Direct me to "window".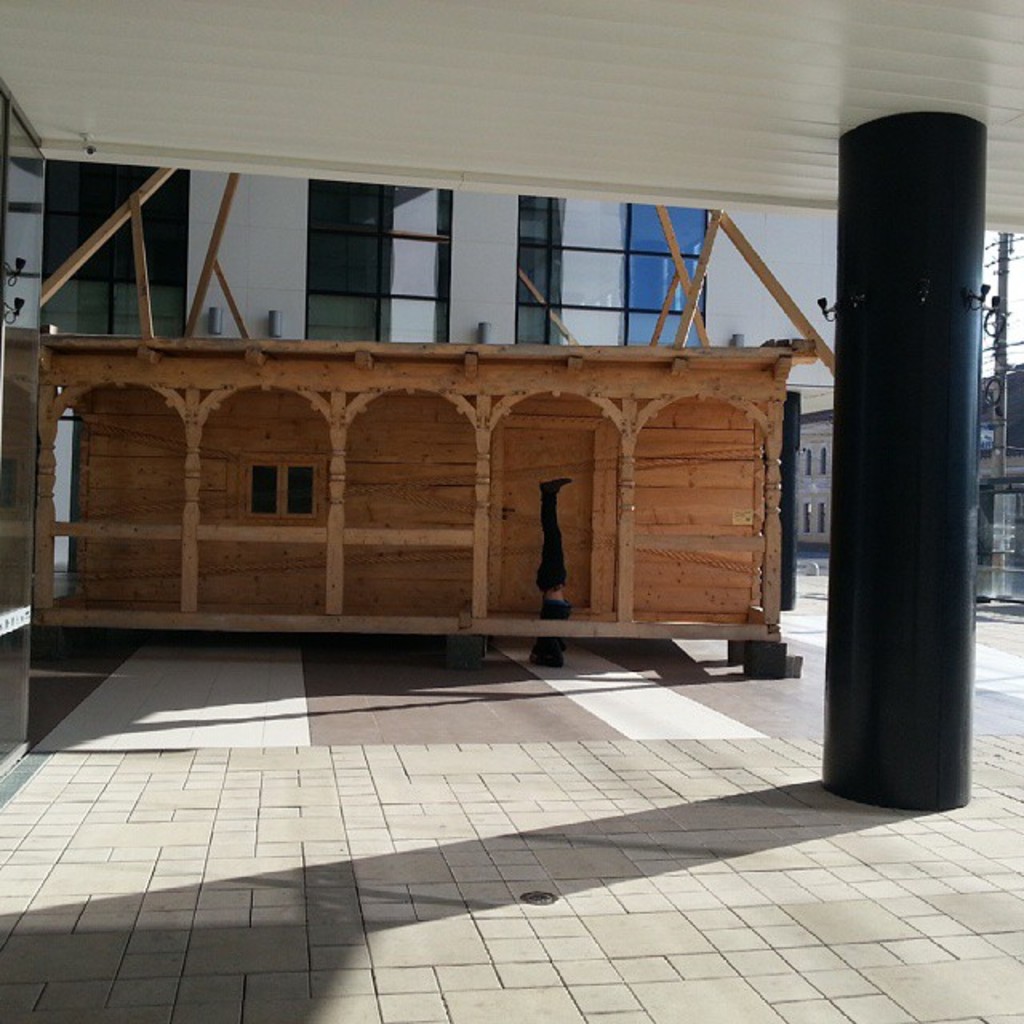
Direction: <region>307, 179, 448, 341</region>.
